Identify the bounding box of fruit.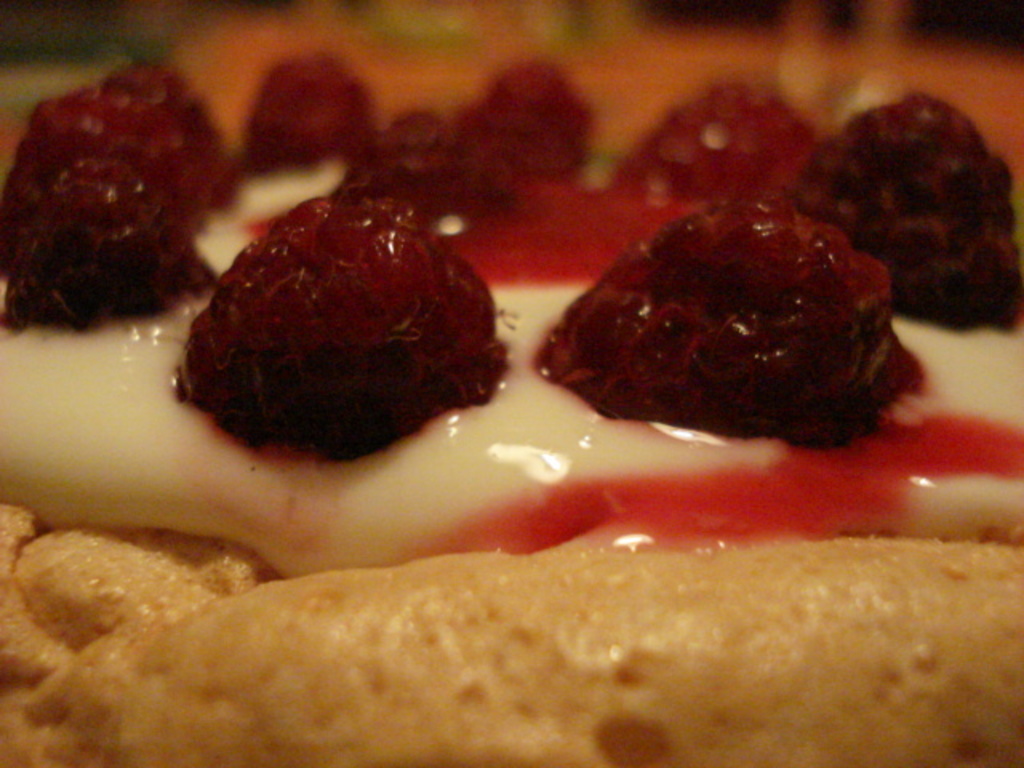
detection(349, 98, 522, 216).
